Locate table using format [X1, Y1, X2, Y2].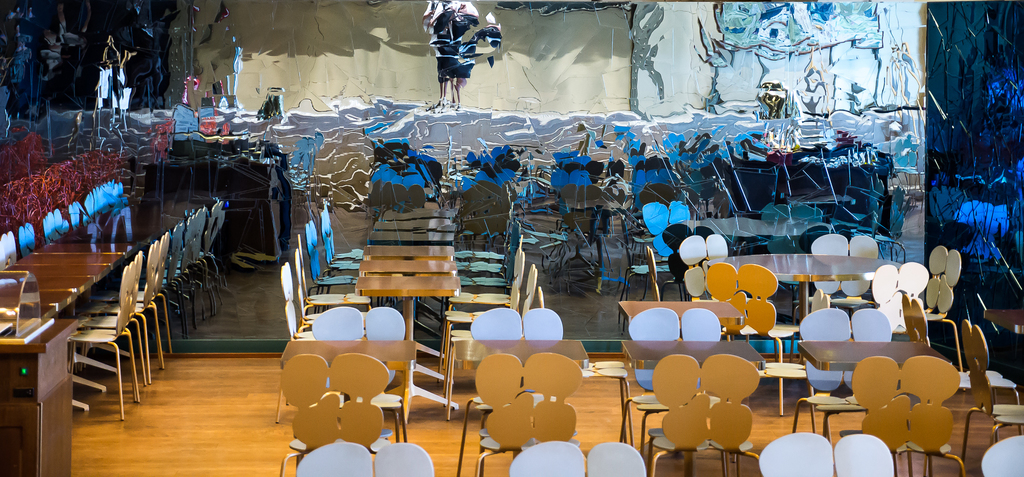
[452, 339, 586, 373].
